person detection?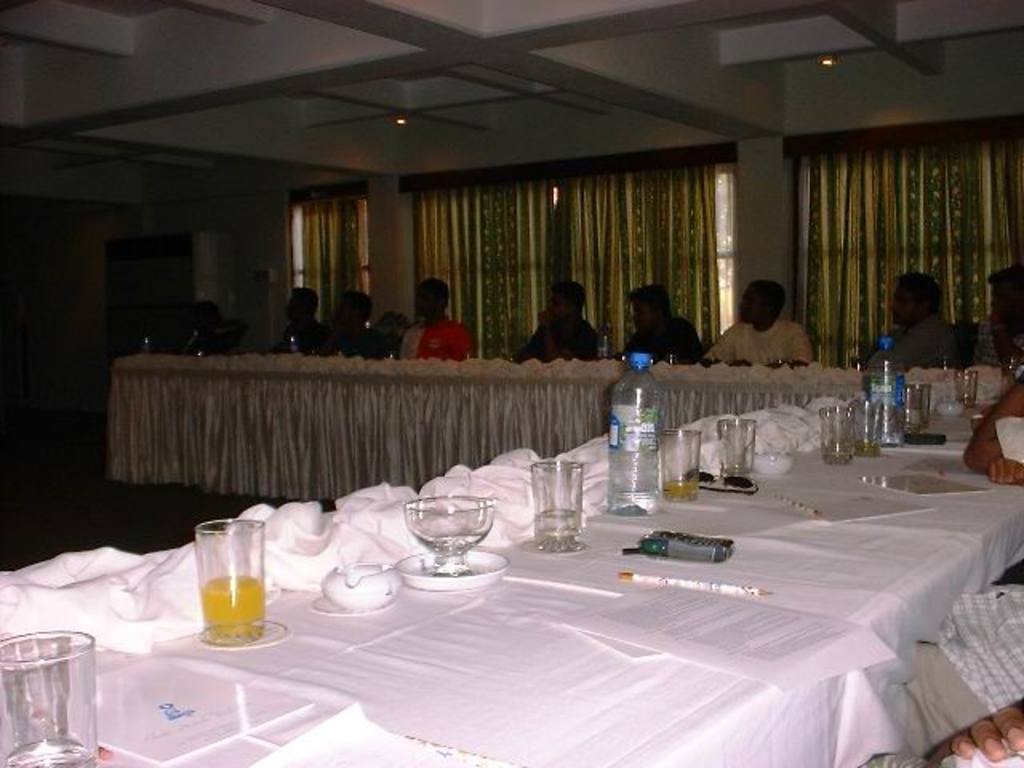
left=717, top=280, right=816, bottom=363
